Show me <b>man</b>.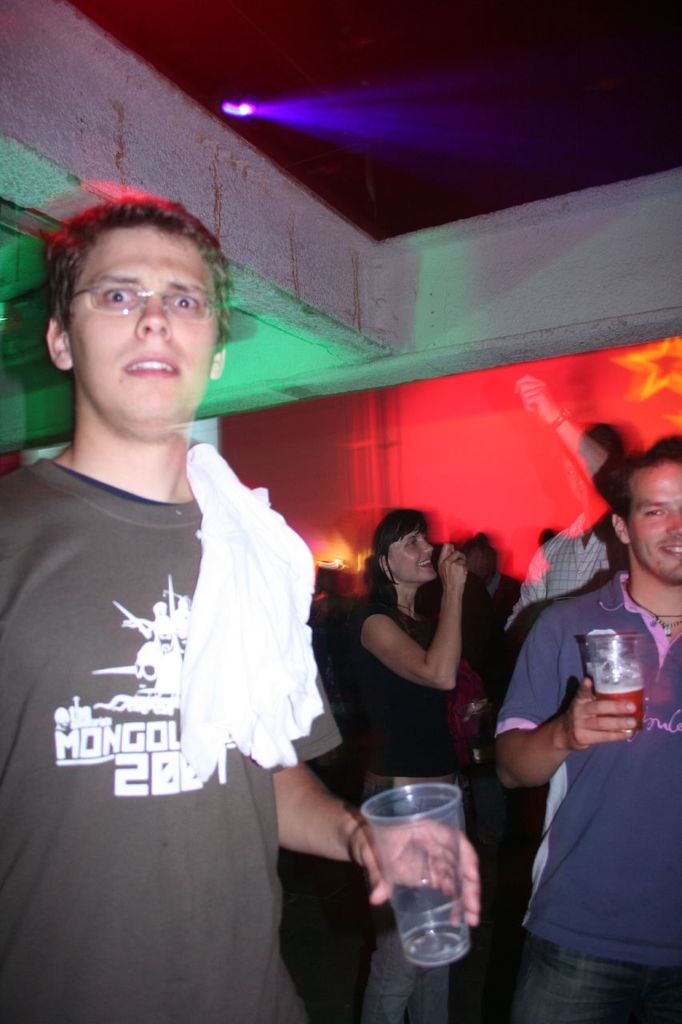
<b>man</b> is here: bbox=(0, 198, 476, 1022).
